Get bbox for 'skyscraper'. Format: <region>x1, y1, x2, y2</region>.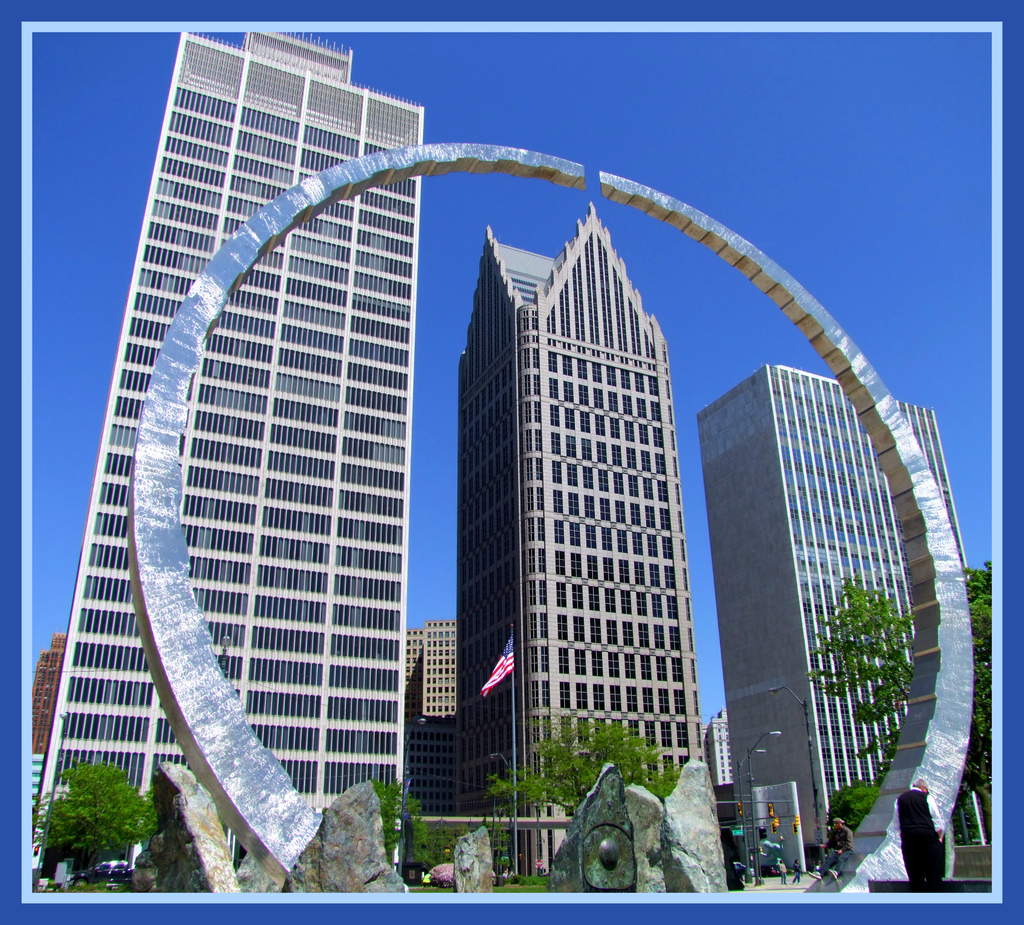
<region>447, 201, 703, 856</region>.
